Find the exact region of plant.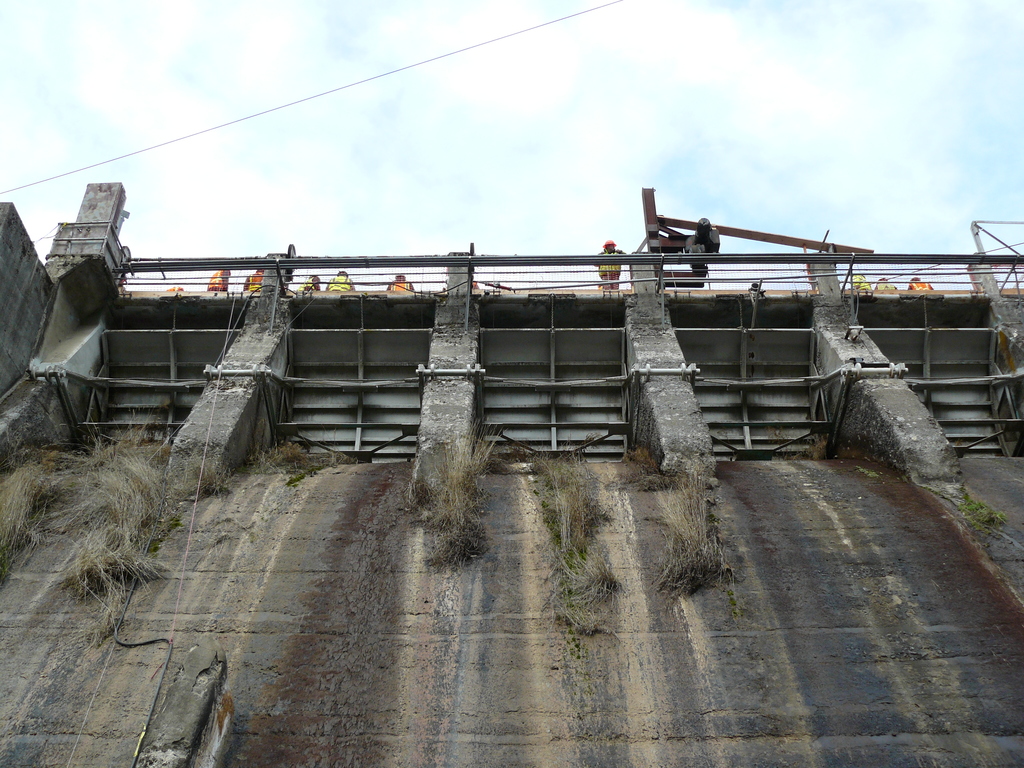
Exact region: (left=388, top=406, right=509, bottom=569).
